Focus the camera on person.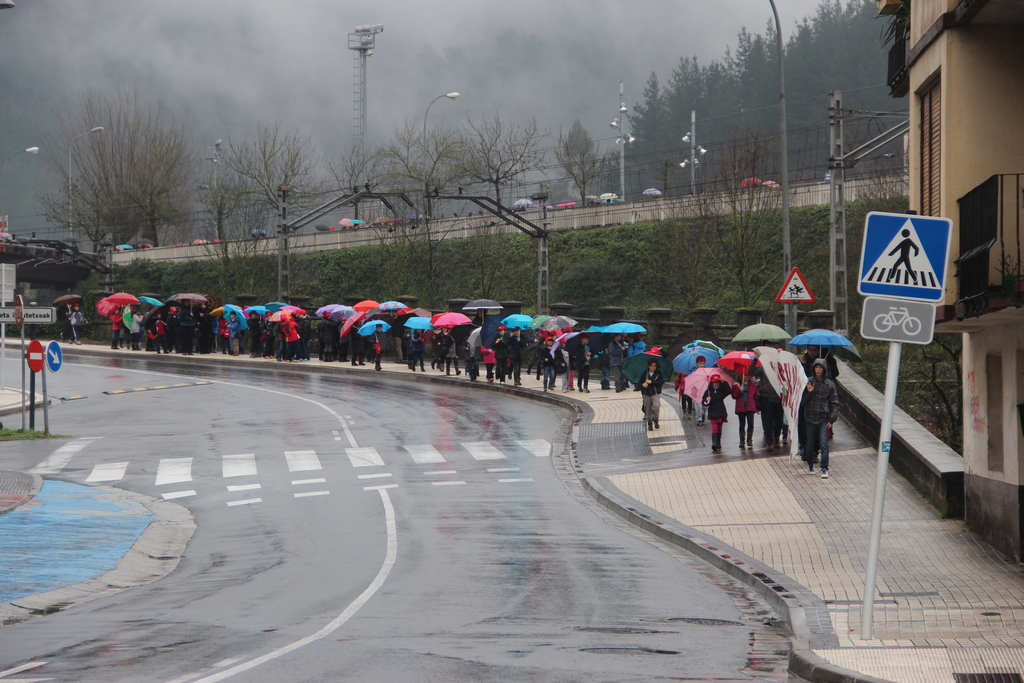
Focus region: 636:354:663:437.
